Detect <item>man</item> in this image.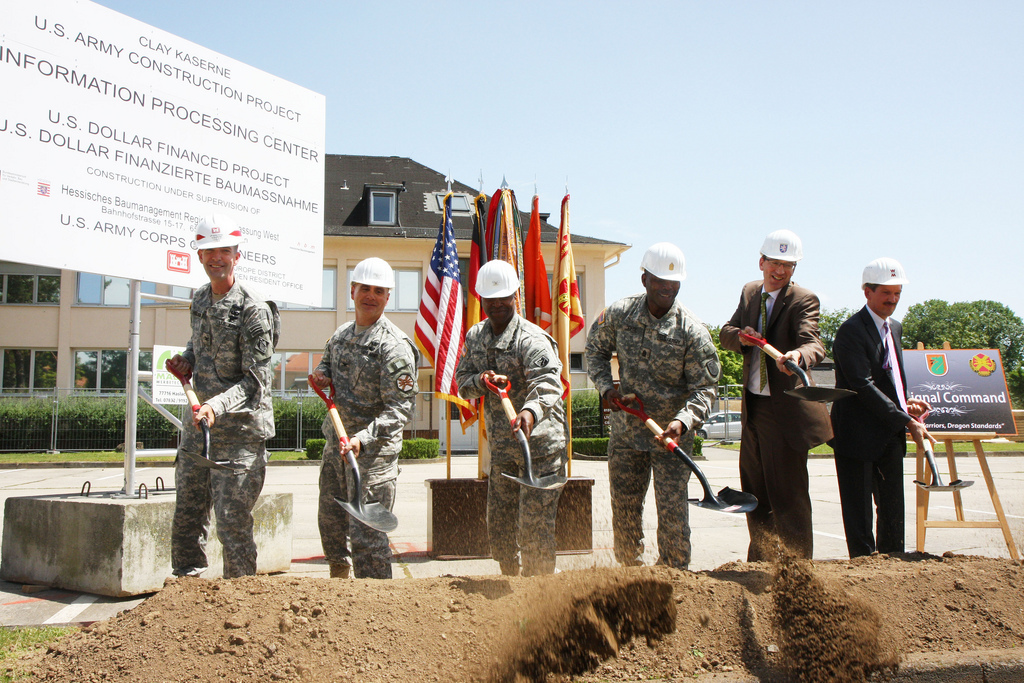
Detection: bbox(311, 257, 420, 578).
